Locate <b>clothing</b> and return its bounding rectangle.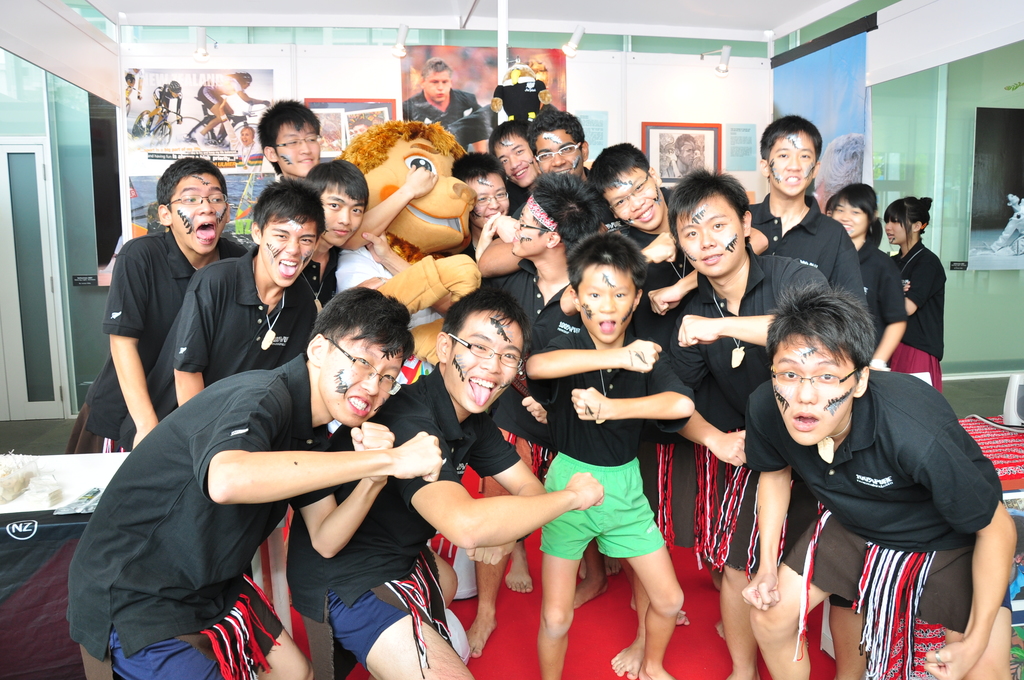
(150, 84, 178, 108).
